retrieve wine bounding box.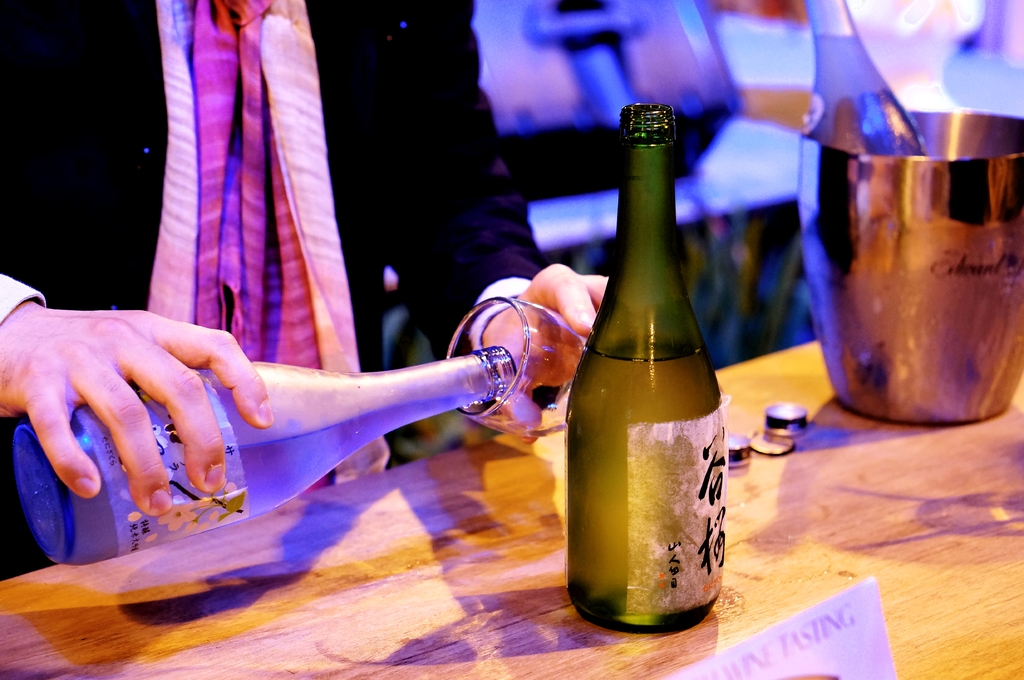
Bounding box: [left=502, top=387, right=570, bottom=436].
